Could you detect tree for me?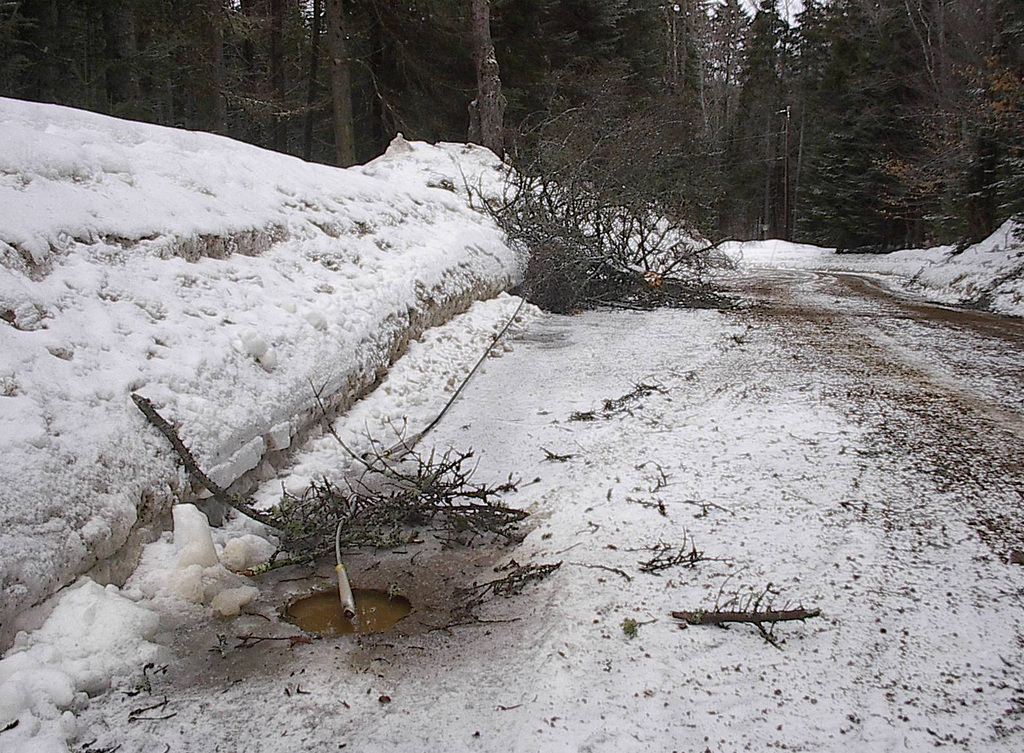
Detection result: rect(480, 137, 739, 303).
